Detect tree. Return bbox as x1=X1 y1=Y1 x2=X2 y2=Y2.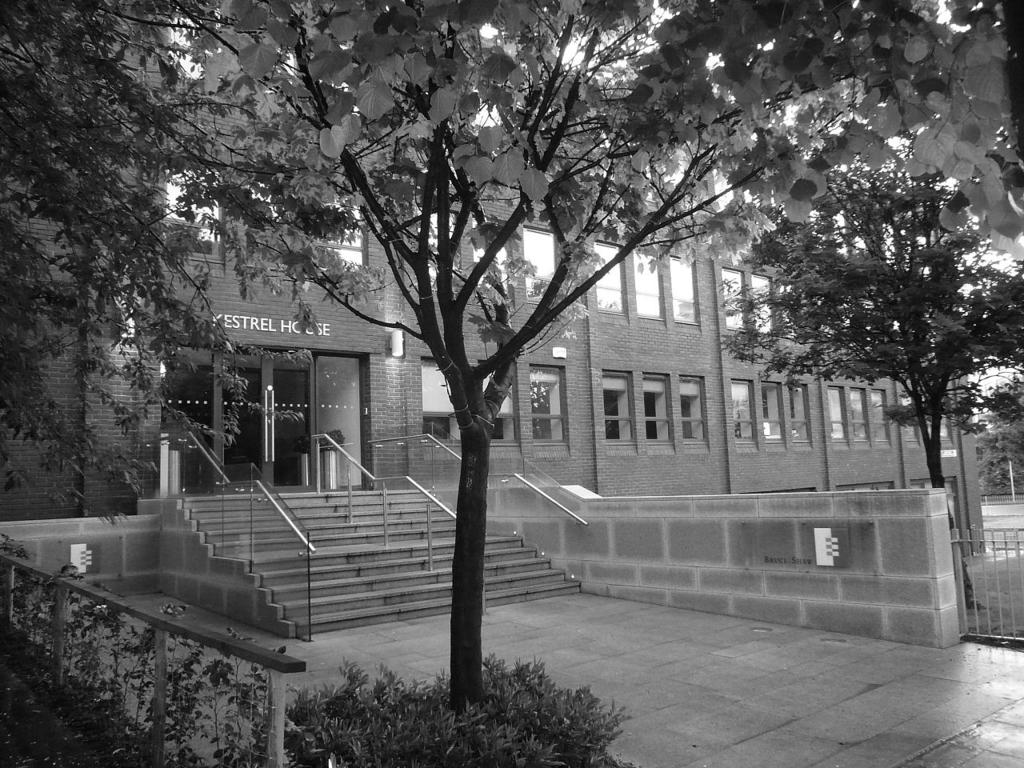
x1=44 y1=0 x2=1023 y2=724.
